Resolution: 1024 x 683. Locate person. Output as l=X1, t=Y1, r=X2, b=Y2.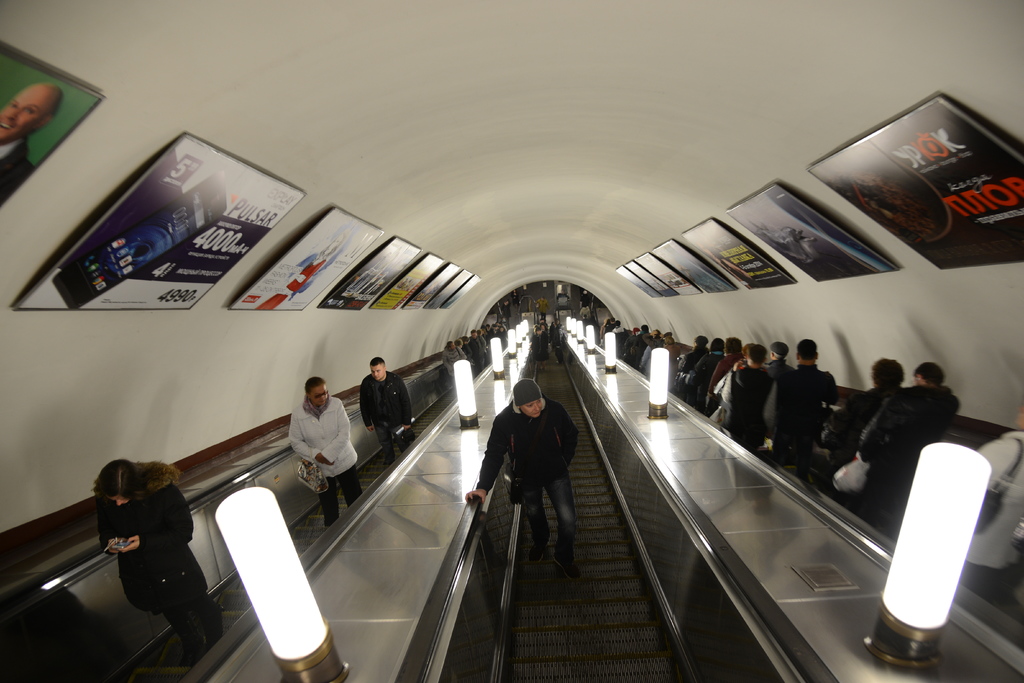
l=355, t=353, r=417, b=465.
